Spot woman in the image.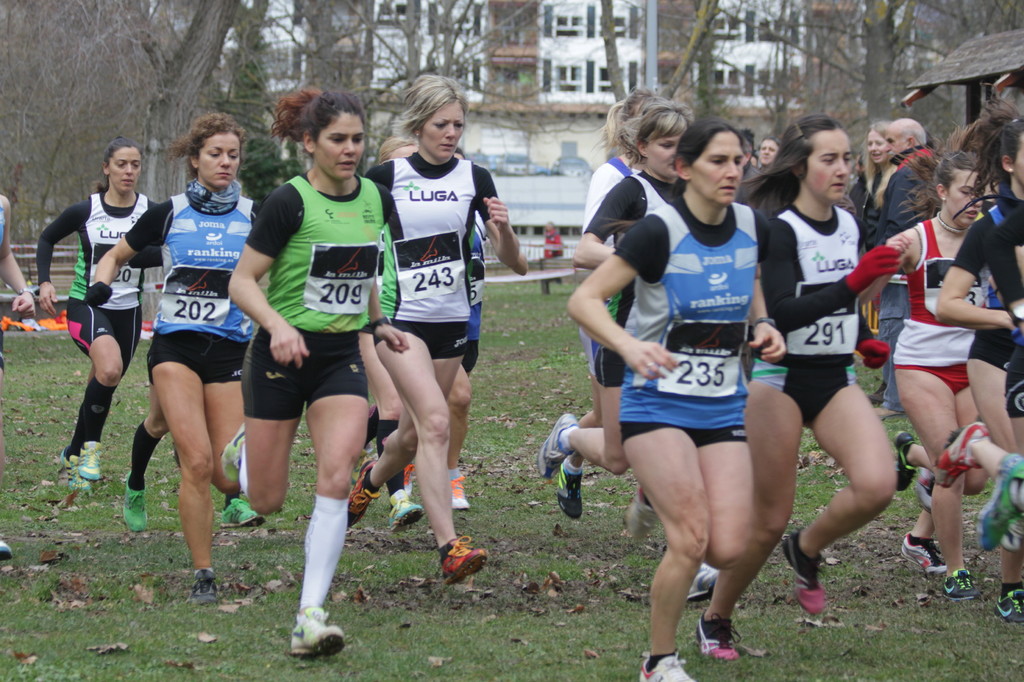
woman found at 720 115 901 663.
